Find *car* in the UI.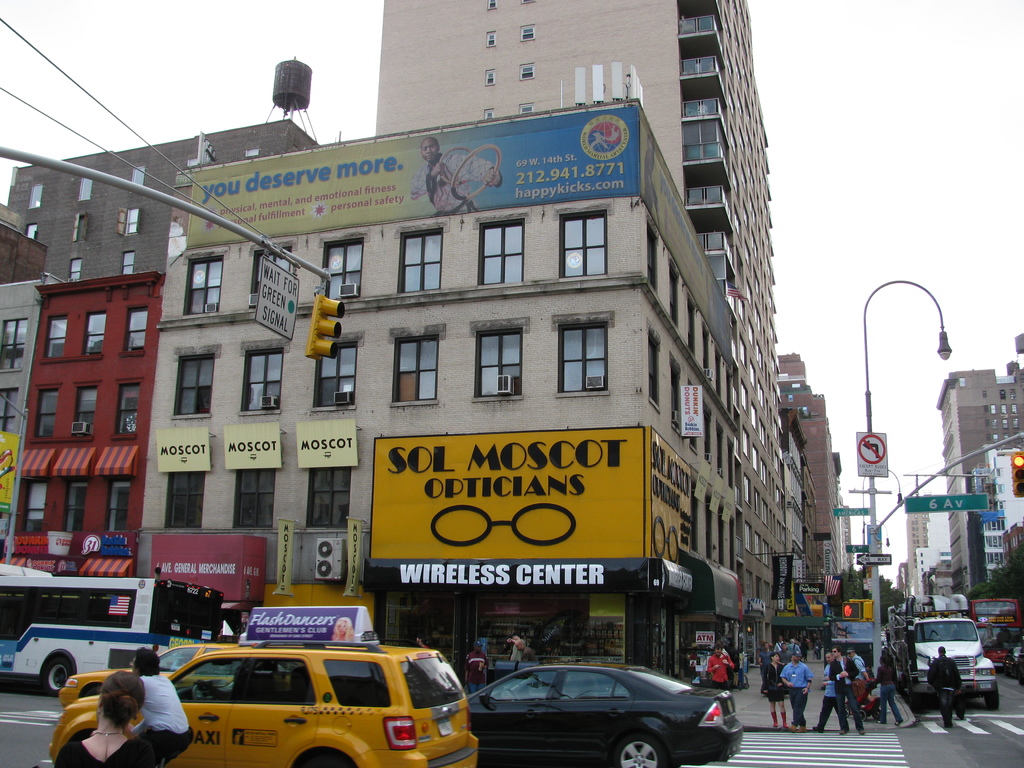
UI element at bbox(47, 639, 477, 767).
